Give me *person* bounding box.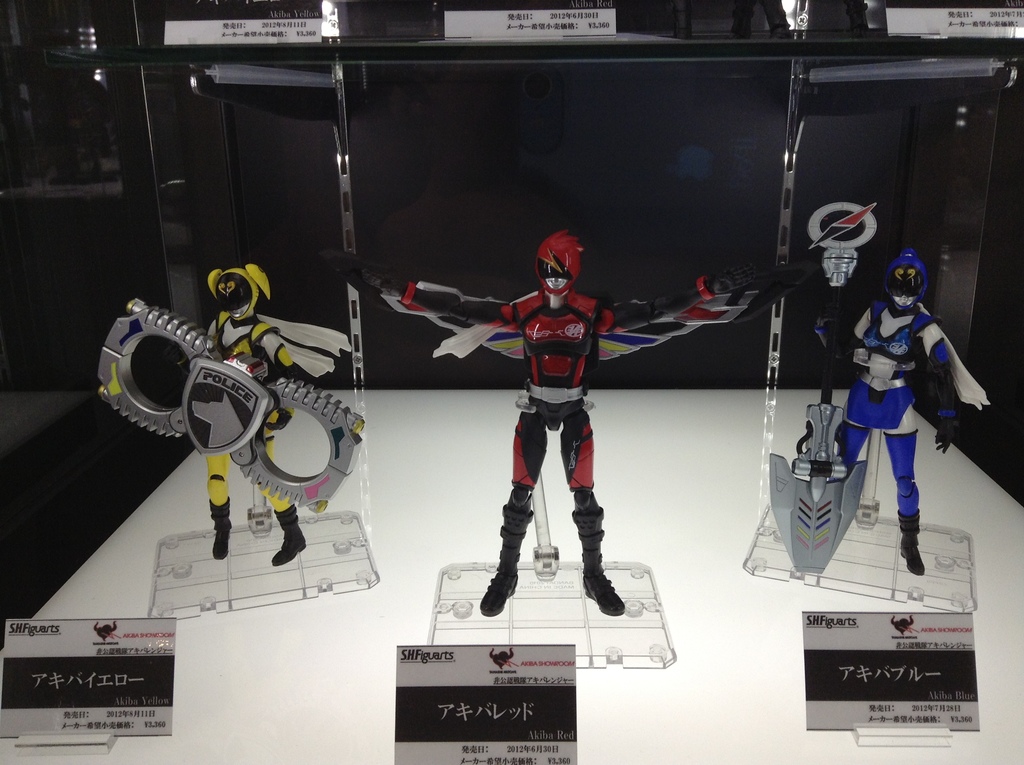
left=364, top=229, right=754, bottom=615.
